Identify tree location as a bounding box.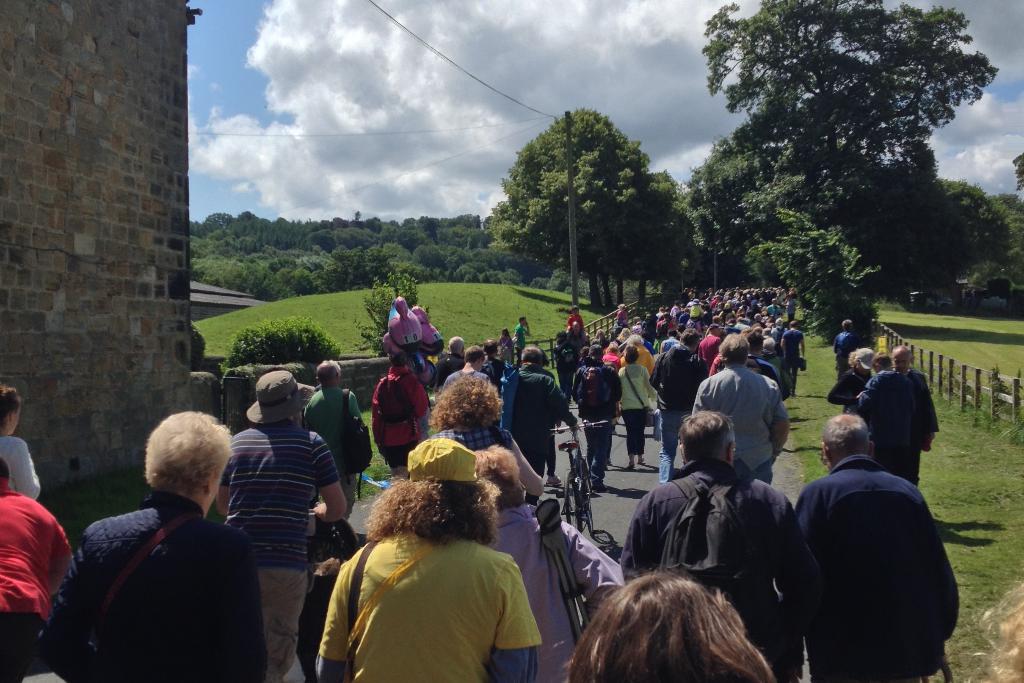
box(483, 101, 646, 308).
